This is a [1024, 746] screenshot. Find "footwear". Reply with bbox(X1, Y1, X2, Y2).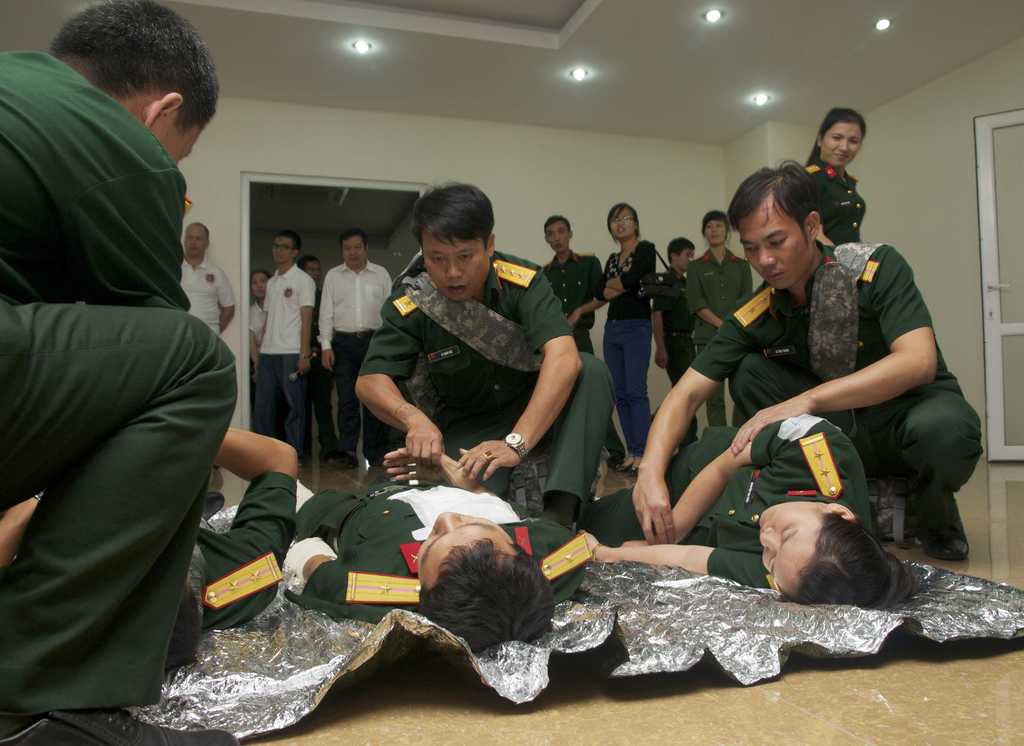
bbox(194, 487, 227, 518).
